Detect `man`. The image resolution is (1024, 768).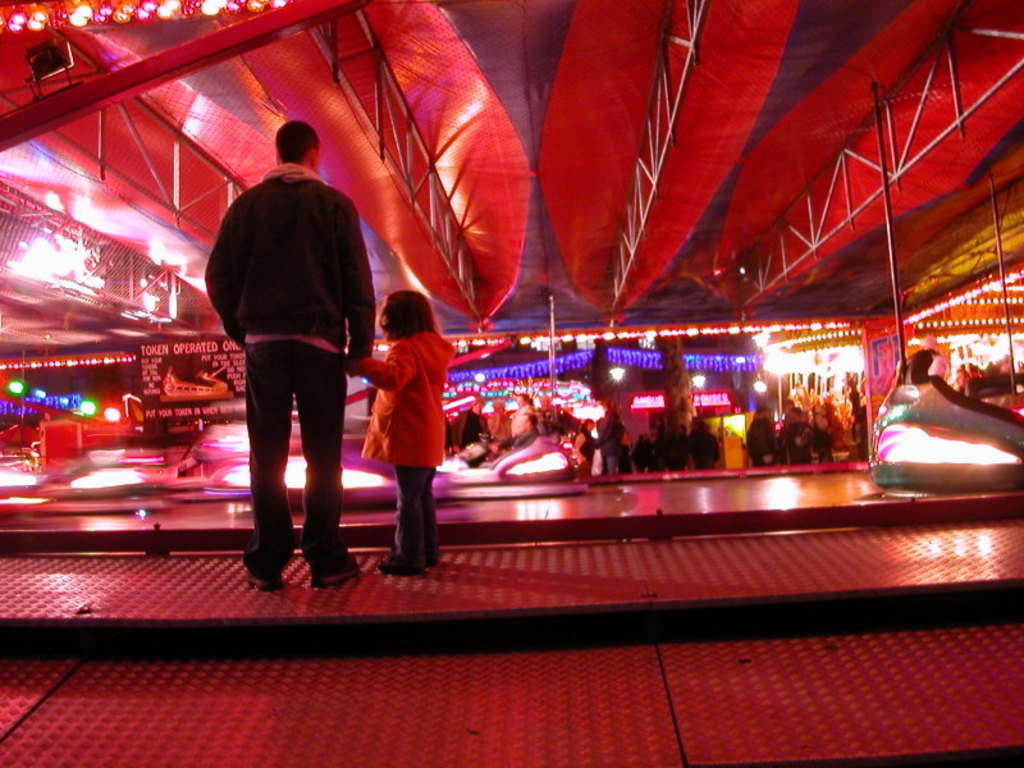
205, 108, 371, 593.
